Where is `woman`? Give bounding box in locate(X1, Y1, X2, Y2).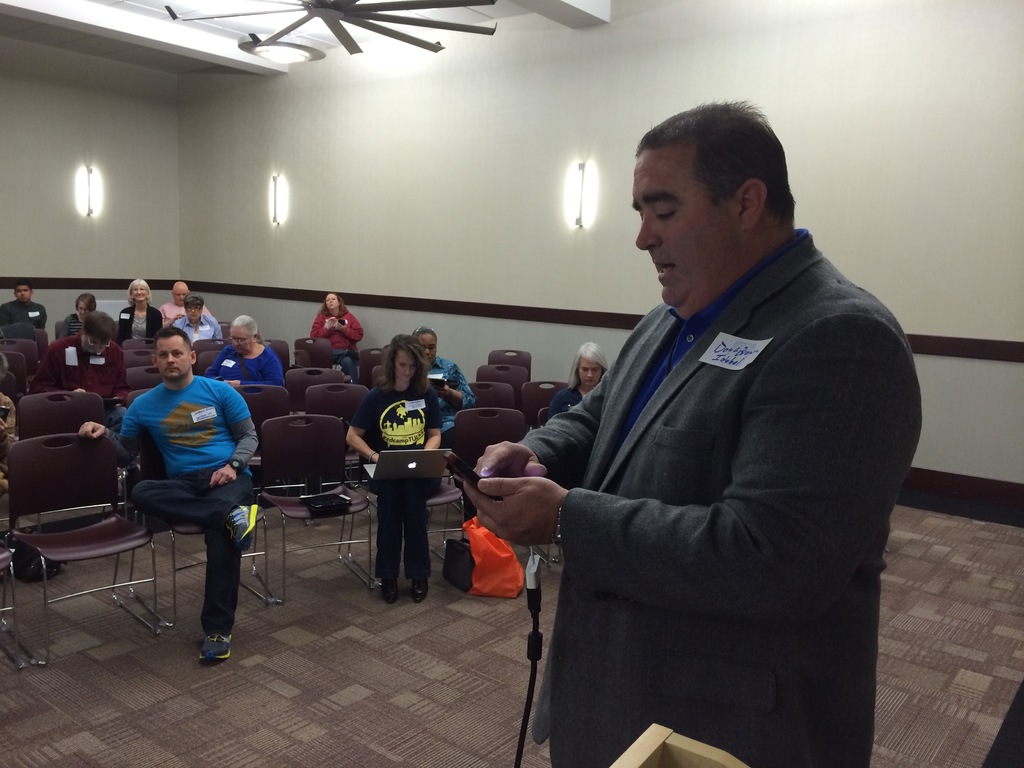
locate(116, 278, 163, 341).
